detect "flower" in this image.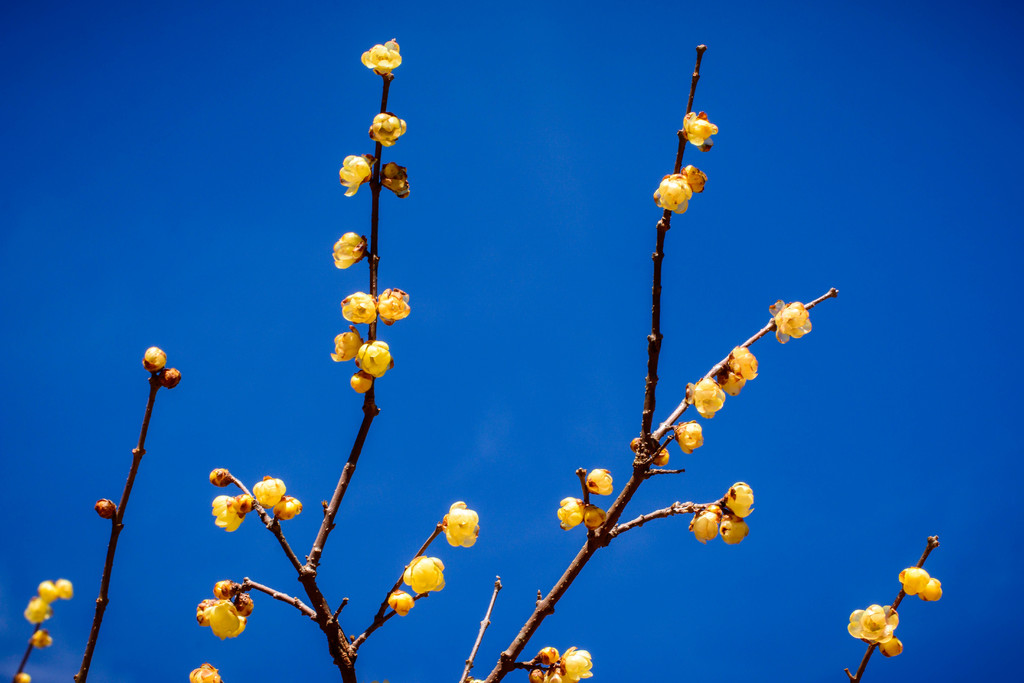
Detection: region(899, 563, 929, 596).
